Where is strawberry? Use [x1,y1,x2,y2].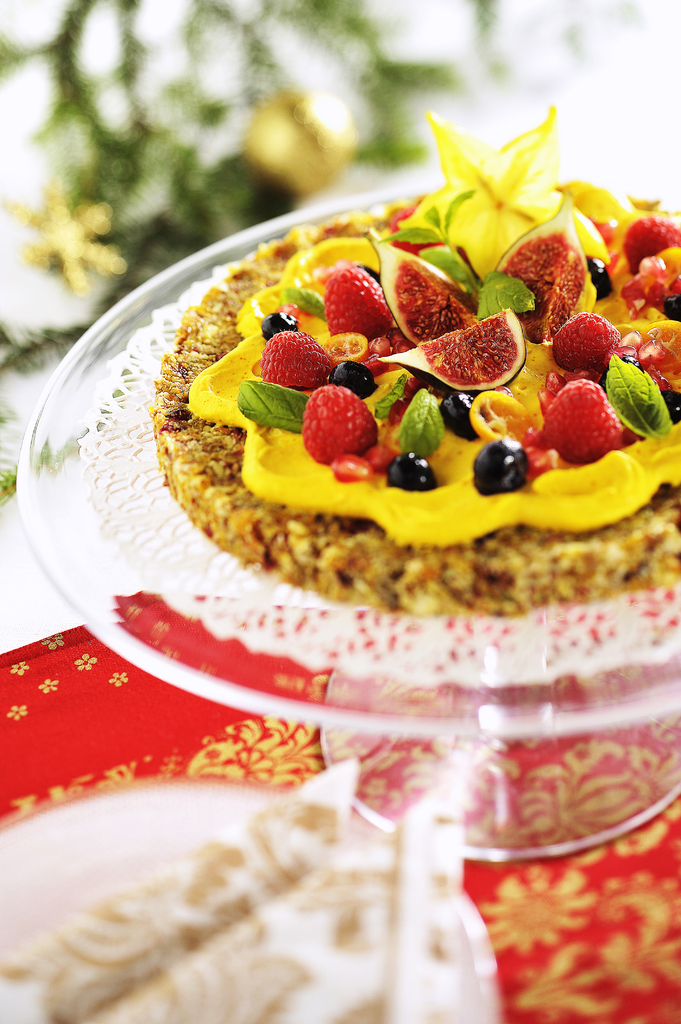
[620,216,680,280].
